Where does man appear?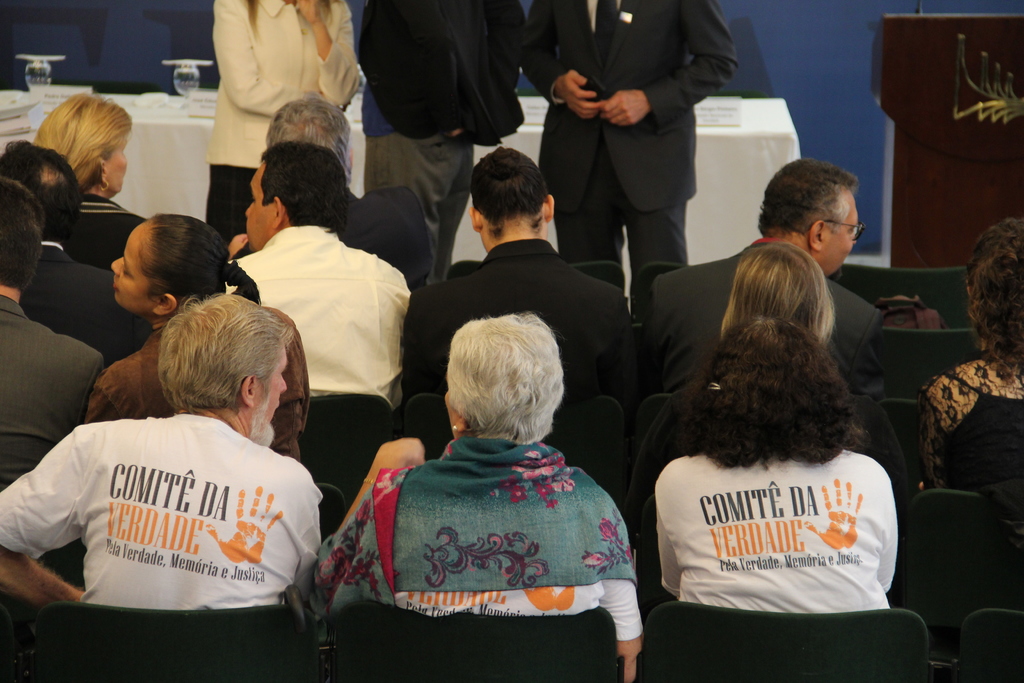
Appears at box(0, 176, 104, 486).
